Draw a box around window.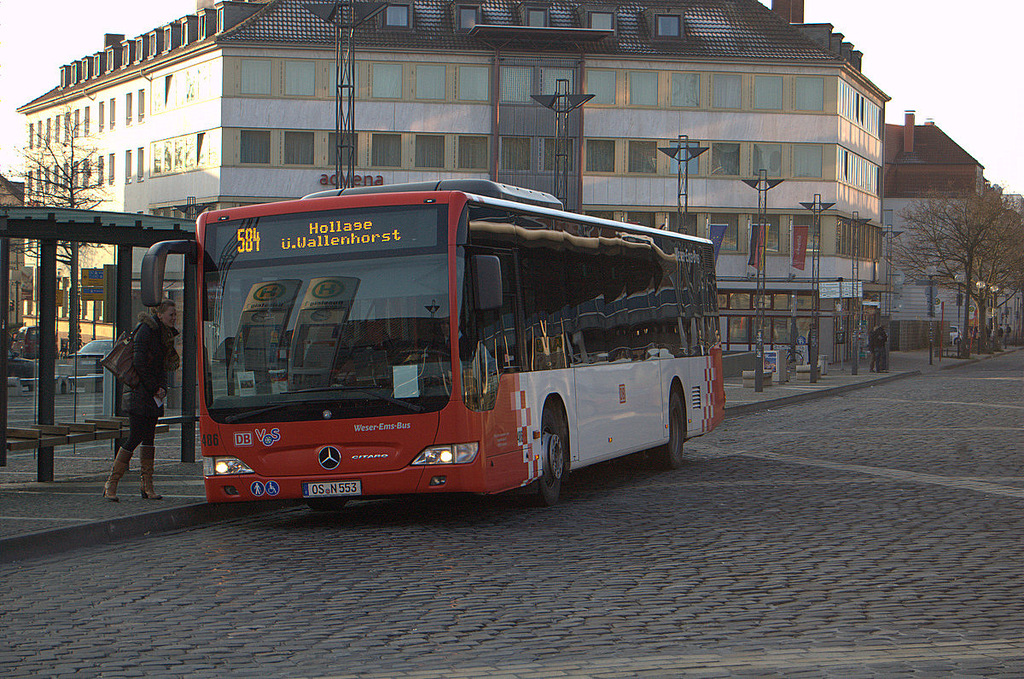
658:15:681:38.
